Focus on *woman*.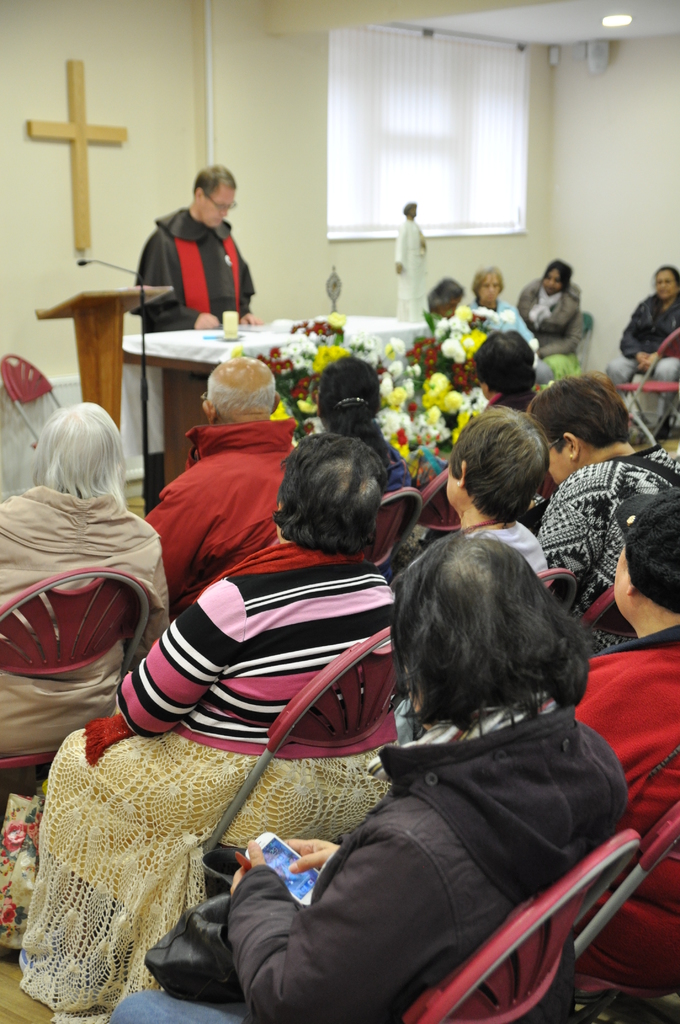
Focused at rect(457, 265, 539, 350).
